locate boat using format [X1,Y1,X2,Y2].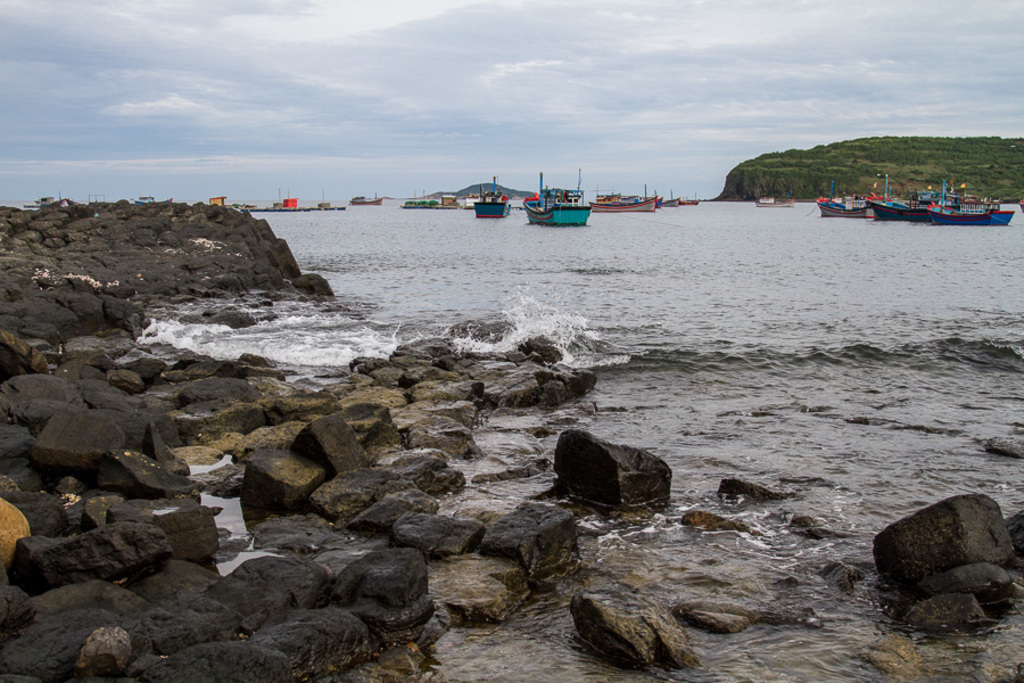
[754,200,796,208].
